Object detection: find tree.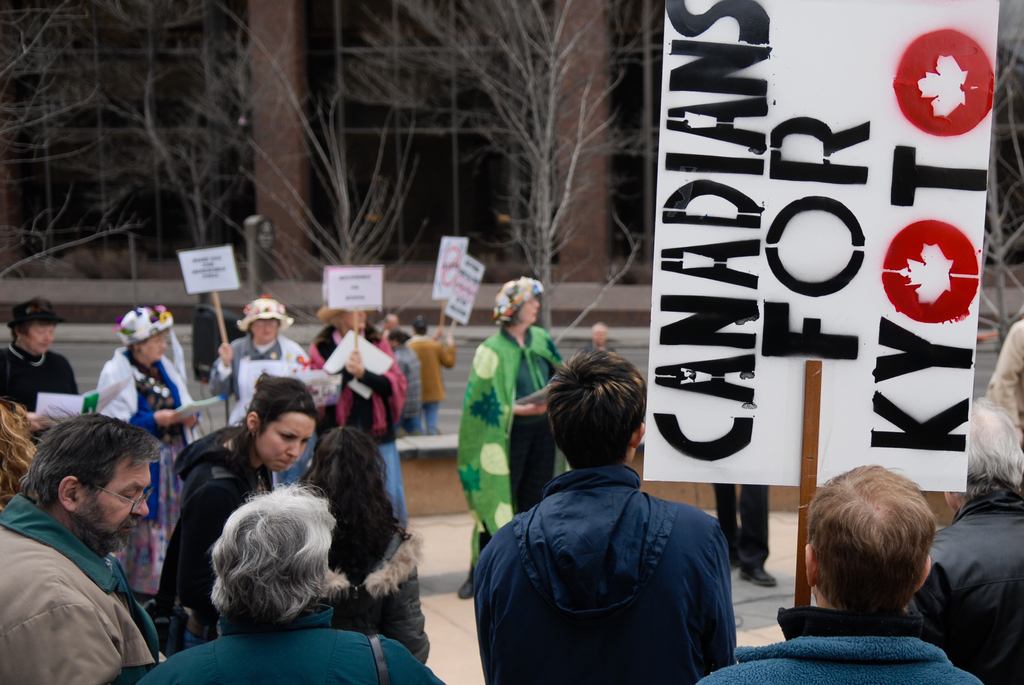
<box>294,214,390,310</box>.
